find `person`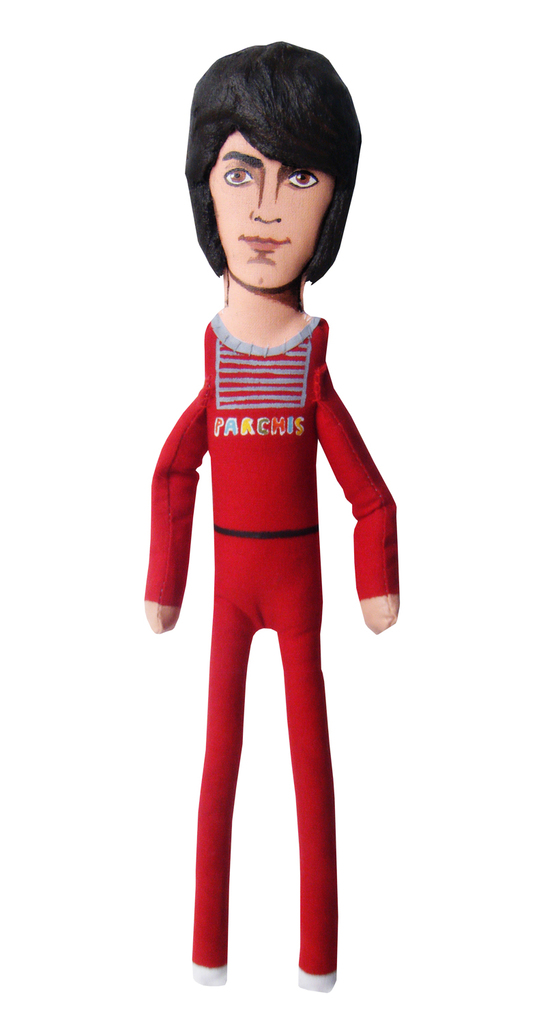
(left=137, top=35, right=400, bottom=994)
